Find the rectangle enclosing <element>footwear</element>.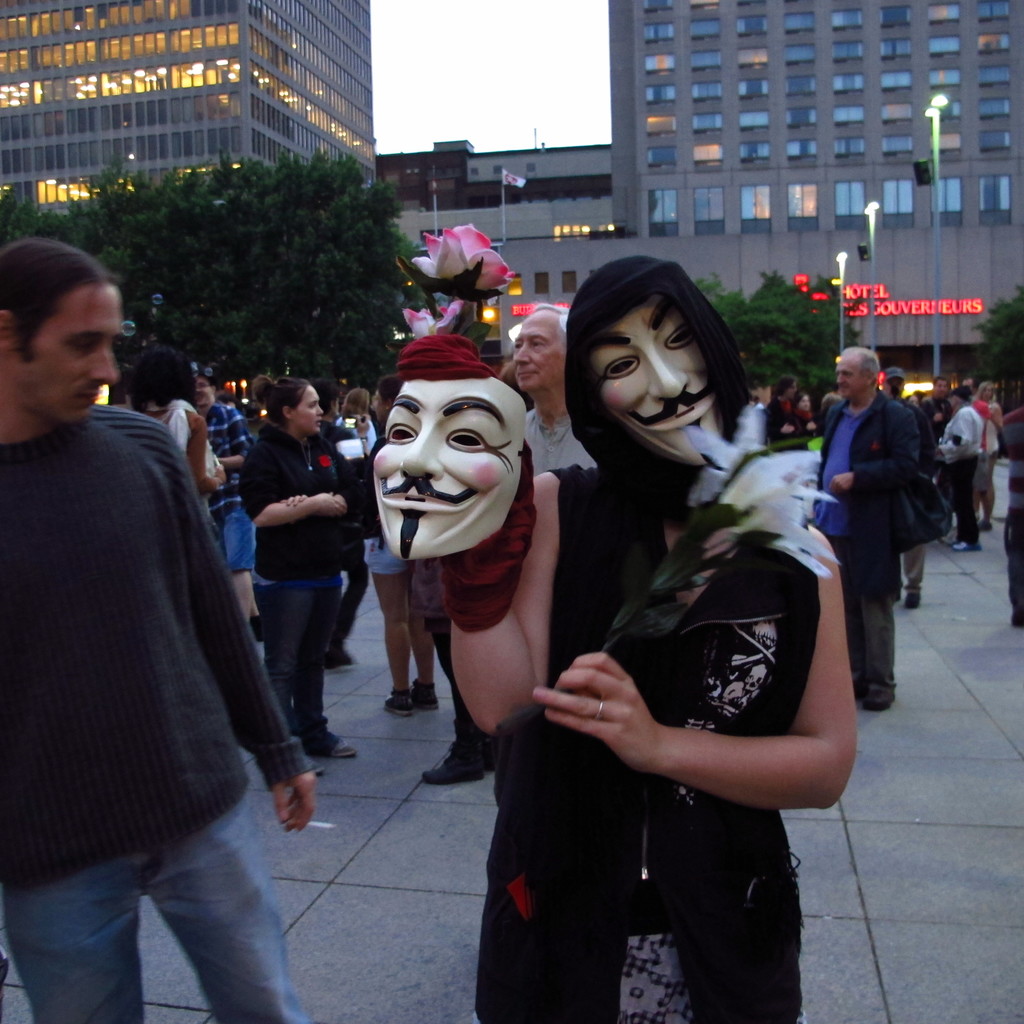
bbox=(475, 732, 492, 767).
